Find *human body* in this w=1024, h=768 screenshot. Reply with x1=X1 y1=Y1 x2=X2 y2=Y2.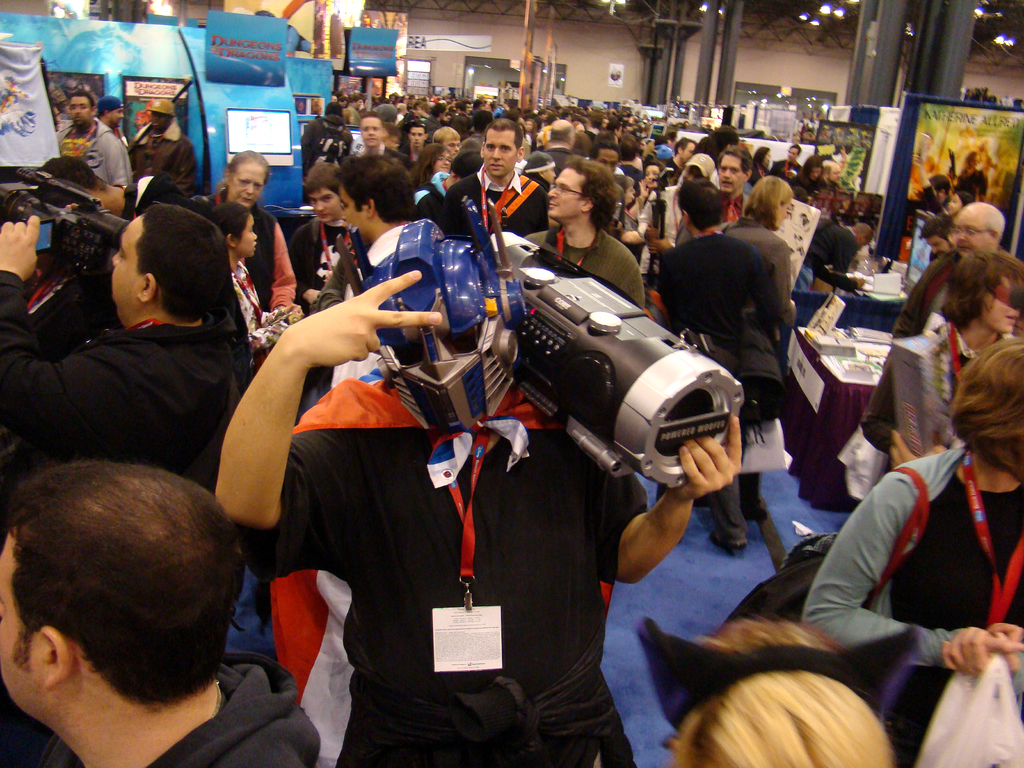
x1=131 y1=129 x2=191 y2=192.
